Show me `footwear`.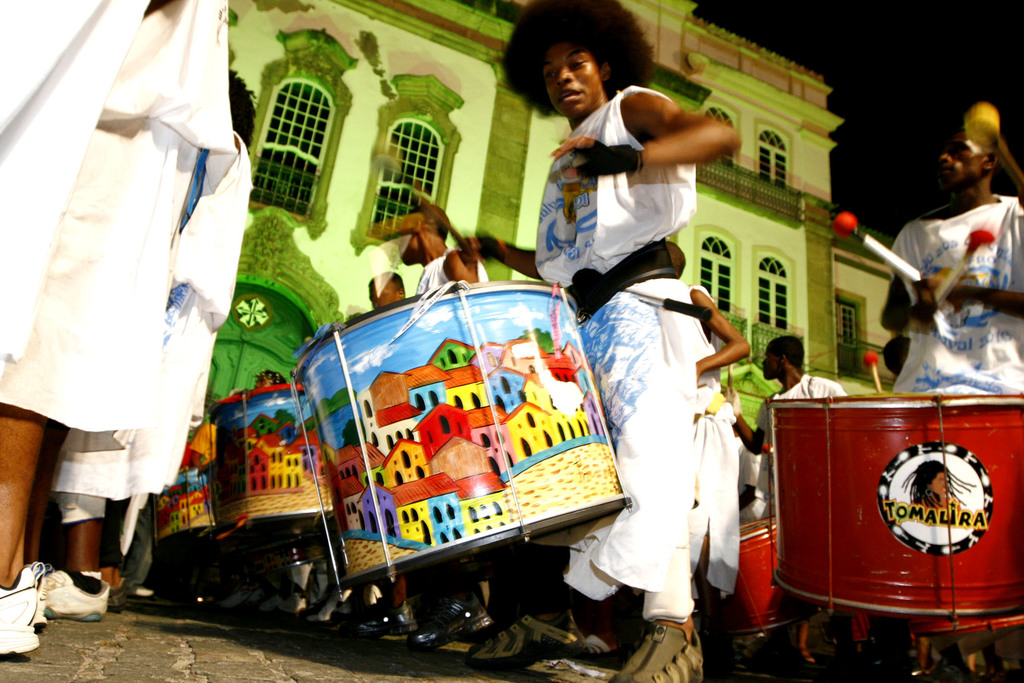
`footwear` is here: 609, 621, 705, 682.
